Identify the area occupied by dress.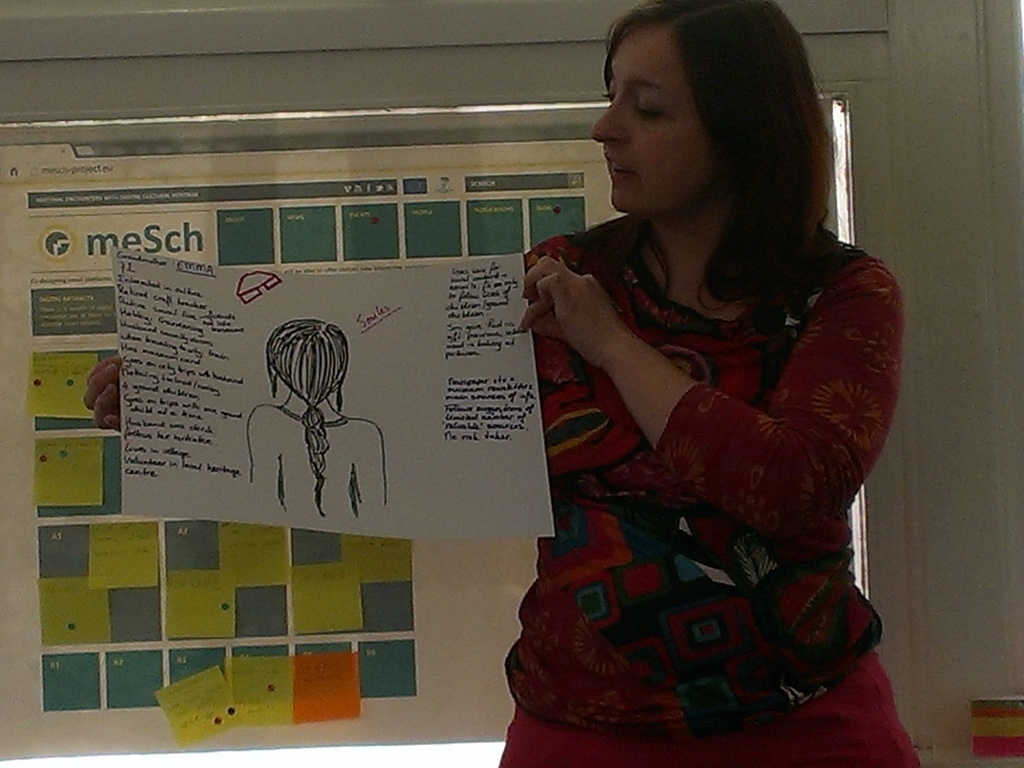
Area: [left=496, top=227, right=921, bottom=767].
